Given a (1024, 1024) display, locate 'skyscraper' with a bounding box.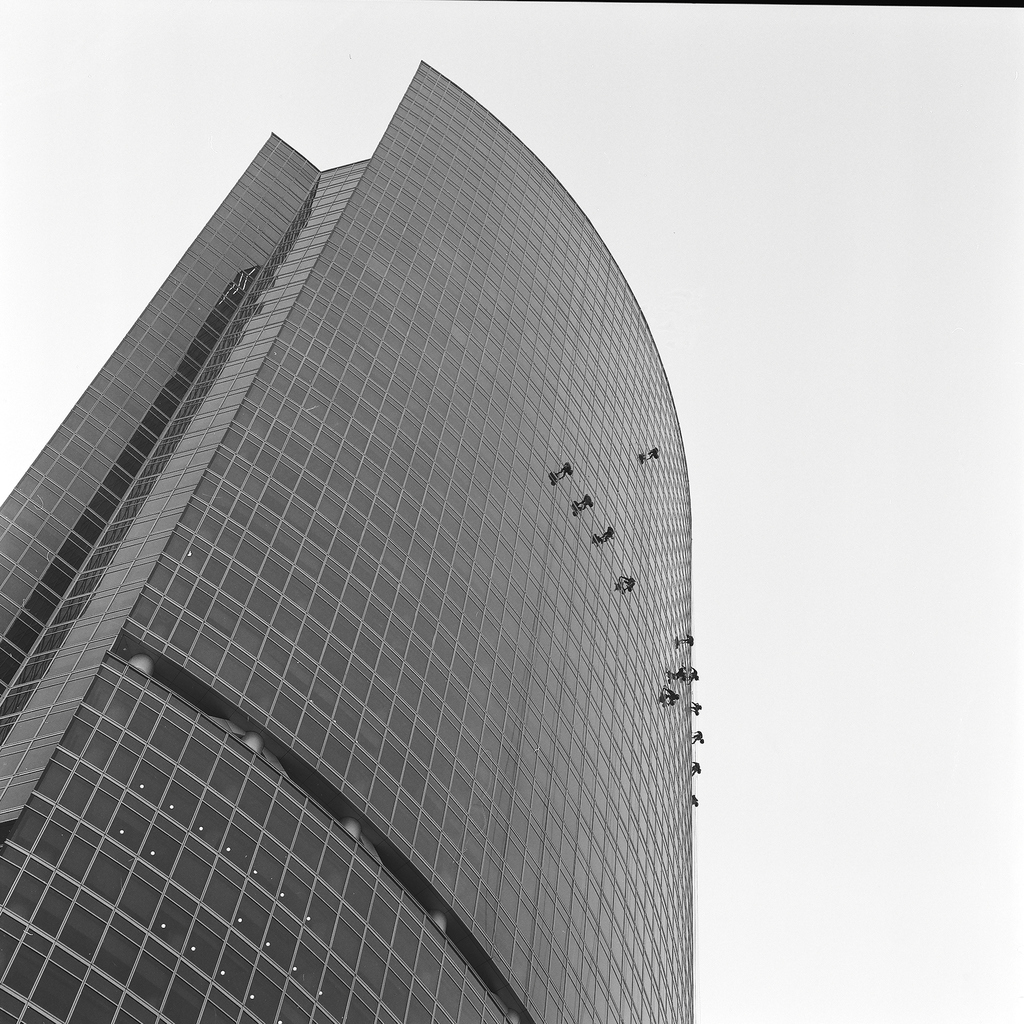
Located: detection(0, 114, 780, 1023).
